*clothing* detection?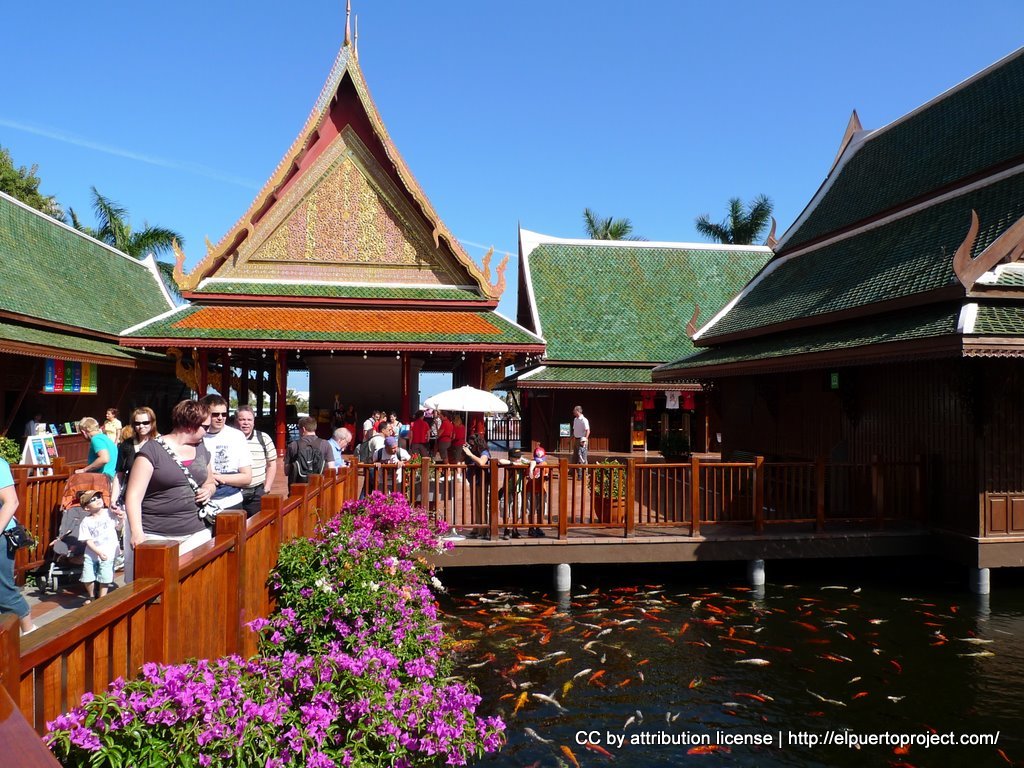
rect(0, 457, 33, 622)
